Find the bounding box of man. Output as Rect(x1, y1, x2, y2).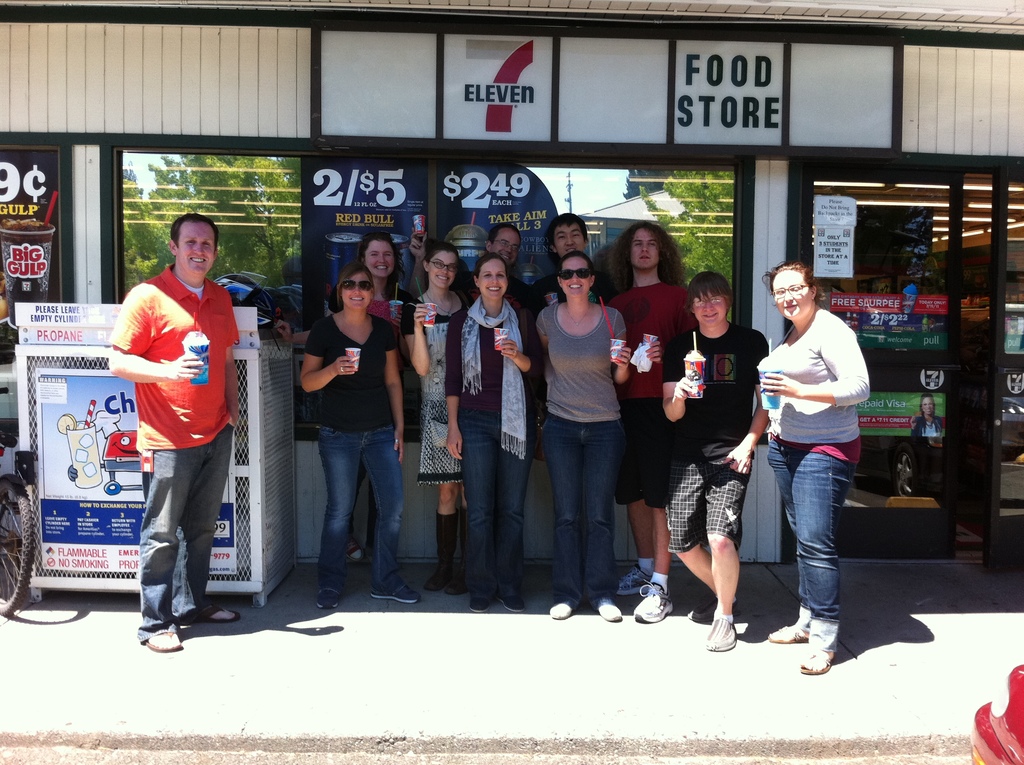
Rect(596, 213, 704, 613).
